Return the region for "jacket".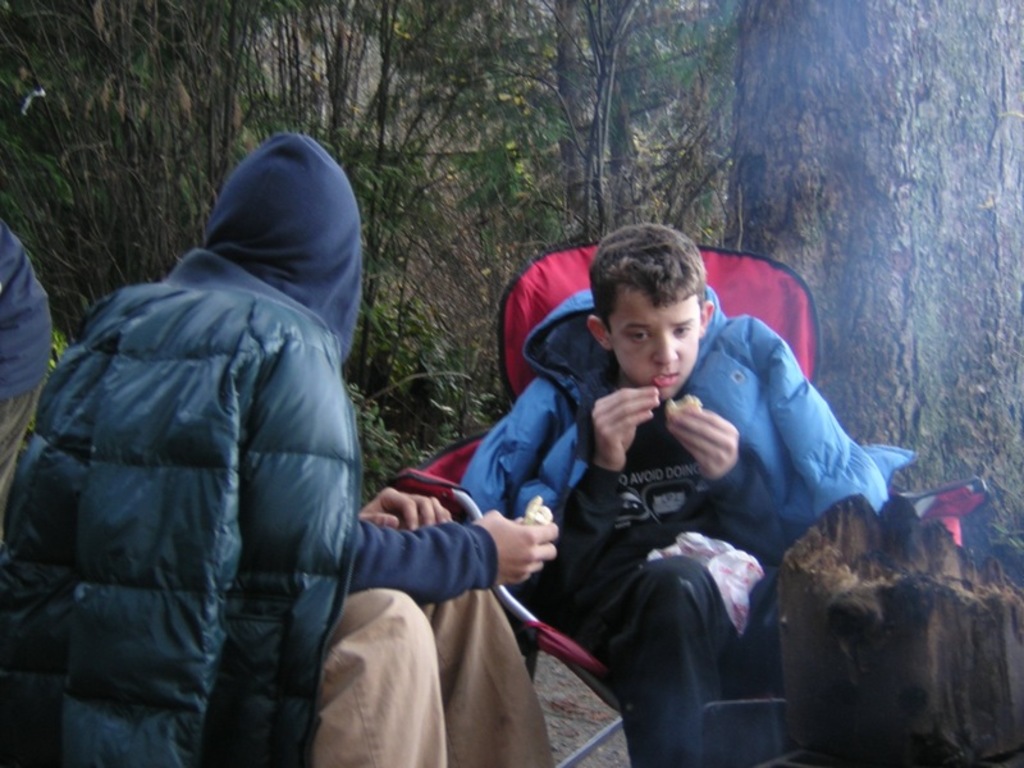
detection(0, 122, 486, 767).
